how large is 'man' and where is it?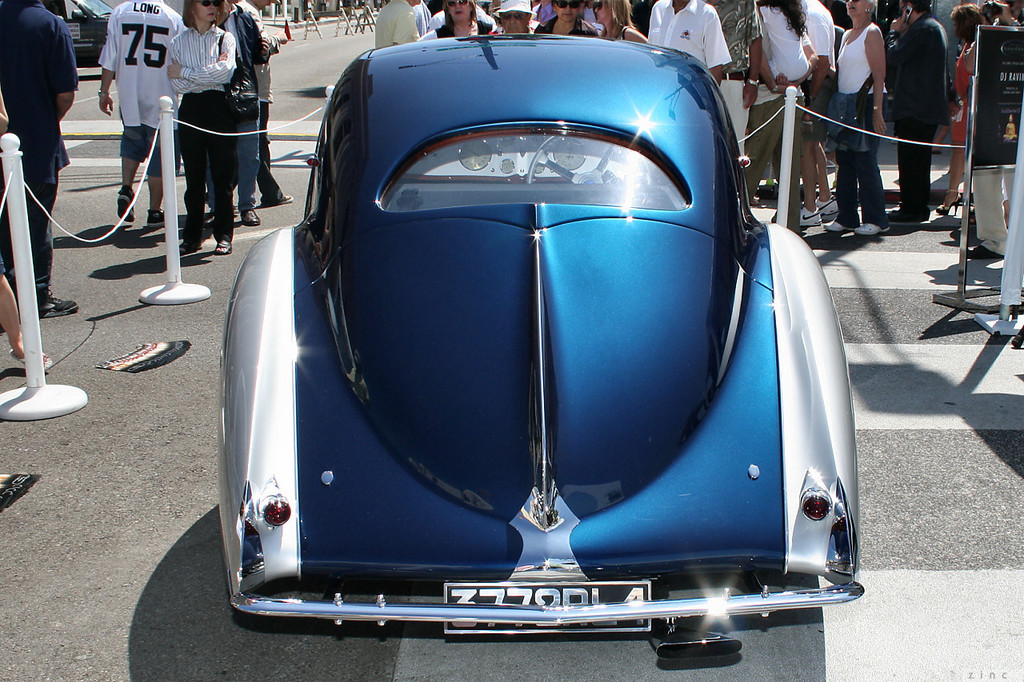
Bounding box: locate(412, 0, 433, 30).
